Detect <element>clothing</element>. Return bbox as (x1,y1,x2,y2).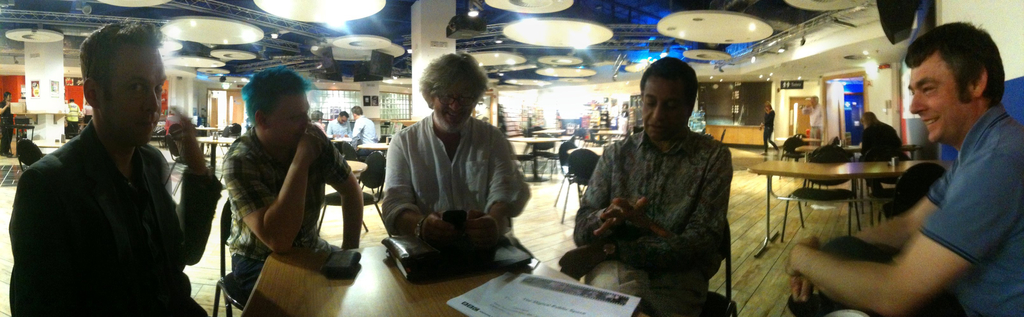
(383,105,539,257).
